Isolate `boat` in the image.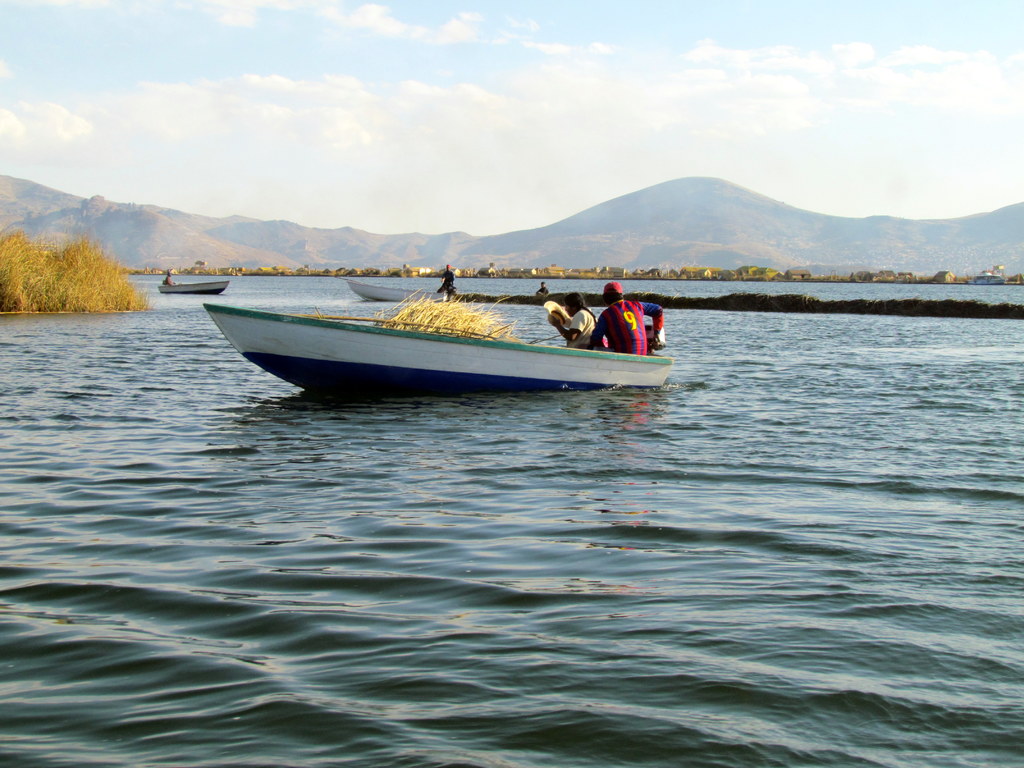
Isolated region: [x1=156, y1=282, x2=231, y2=296].
